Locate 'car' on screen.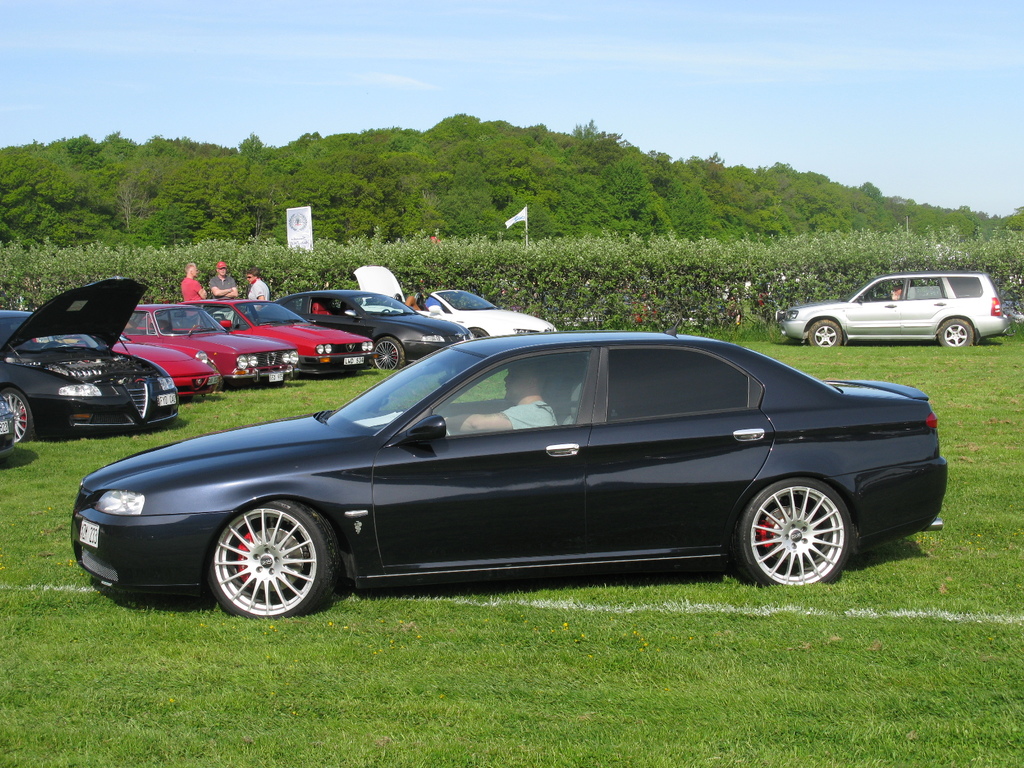
On screen at [left=118, top=307, right=298, bottom=383].
